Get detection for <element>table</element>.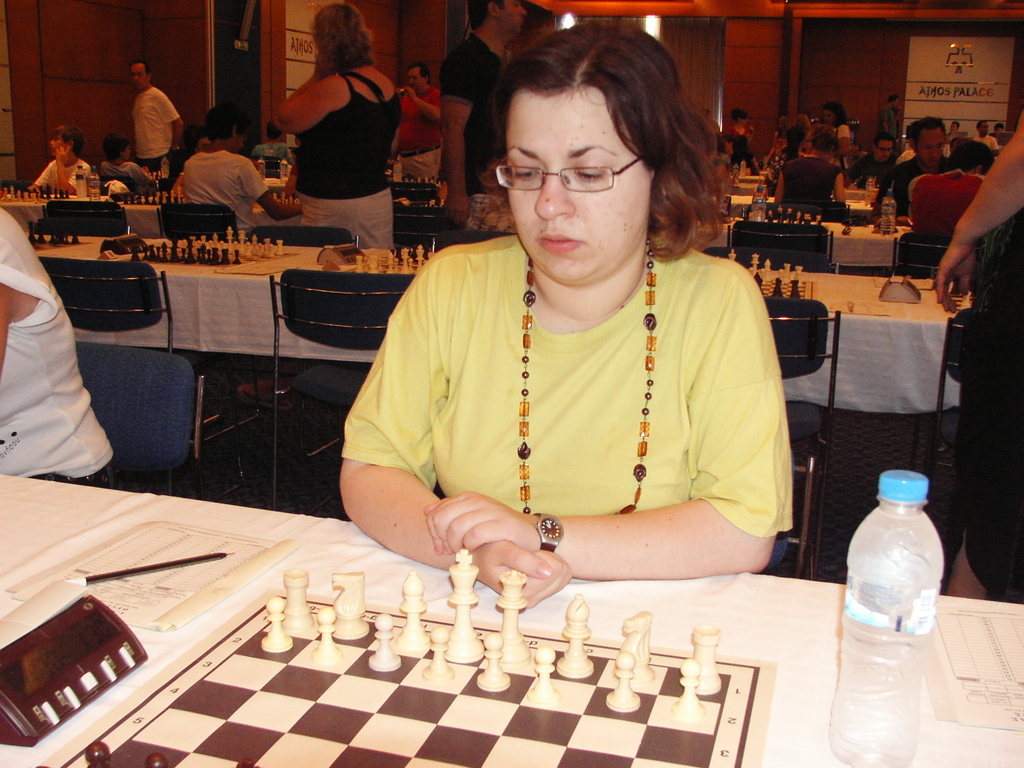
Detection: Rect(148, 176, 451, 209).
